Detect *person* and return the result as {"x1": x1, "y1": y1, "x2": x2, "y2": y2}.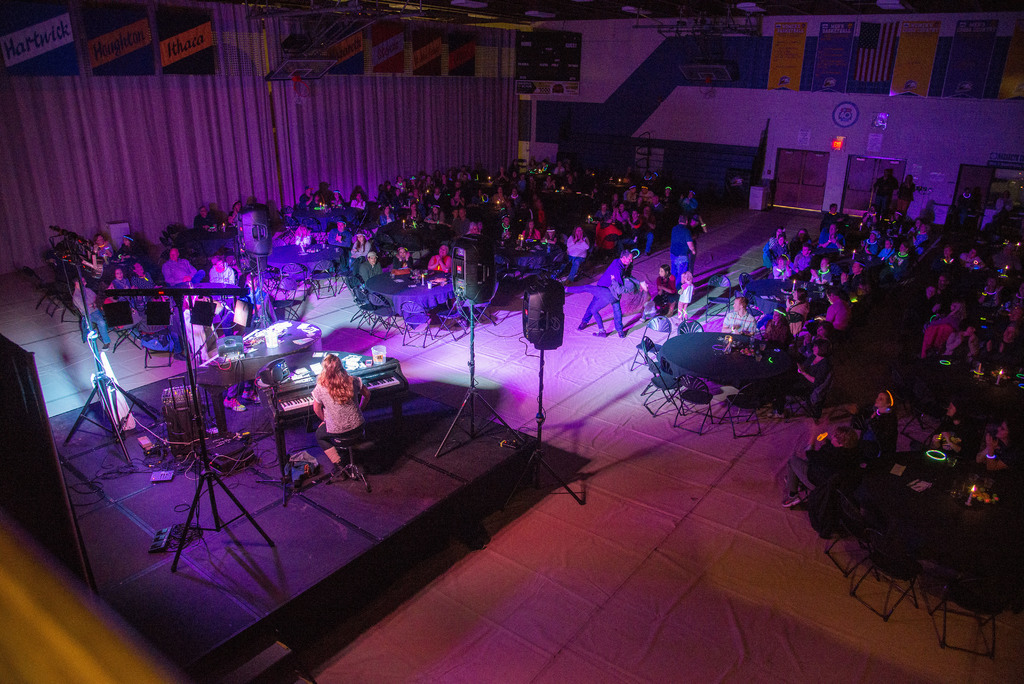
{"x1": 920, "y1": 400, "x2": 968, "y2": 466}.
